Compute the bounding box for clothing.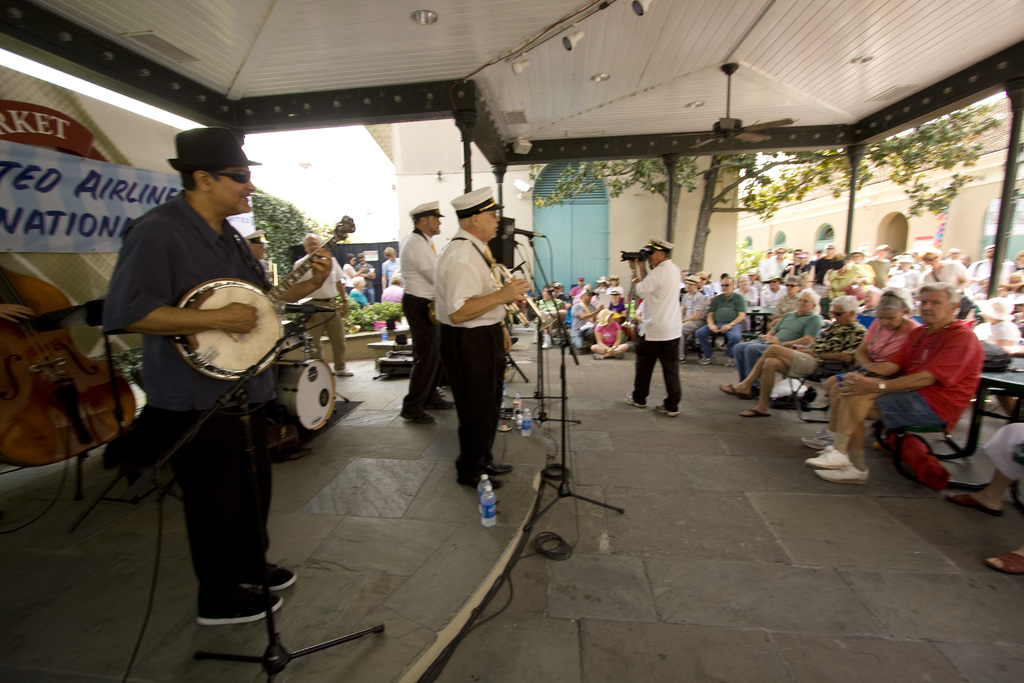
Rect(382, 257, 408, 286).
